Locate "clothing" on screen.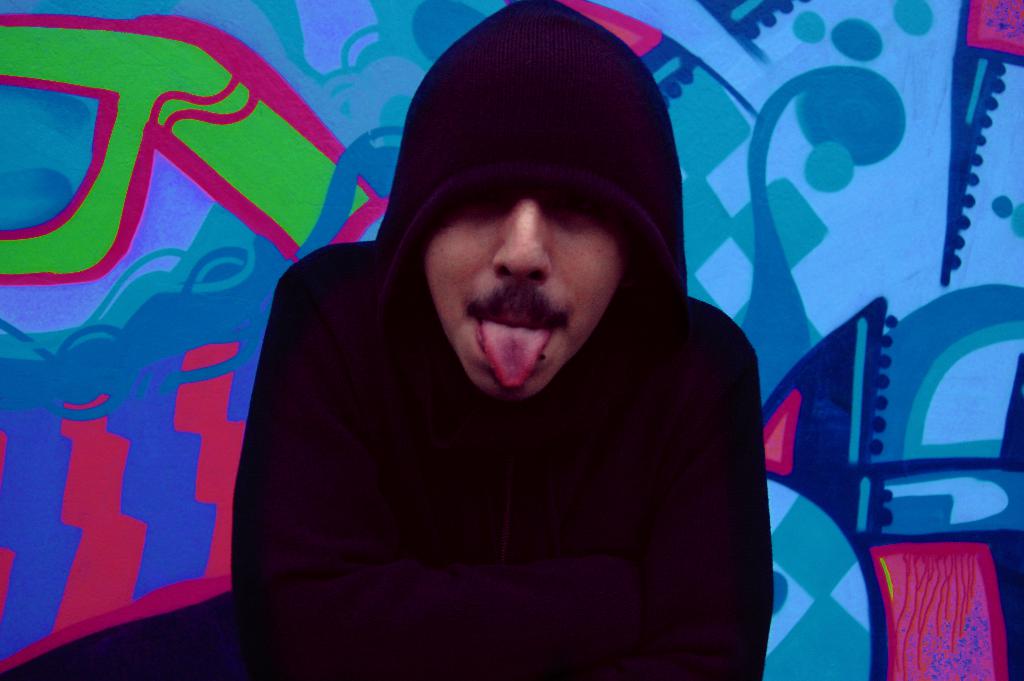
On screen at select_region(237, 207, 785, 680).
